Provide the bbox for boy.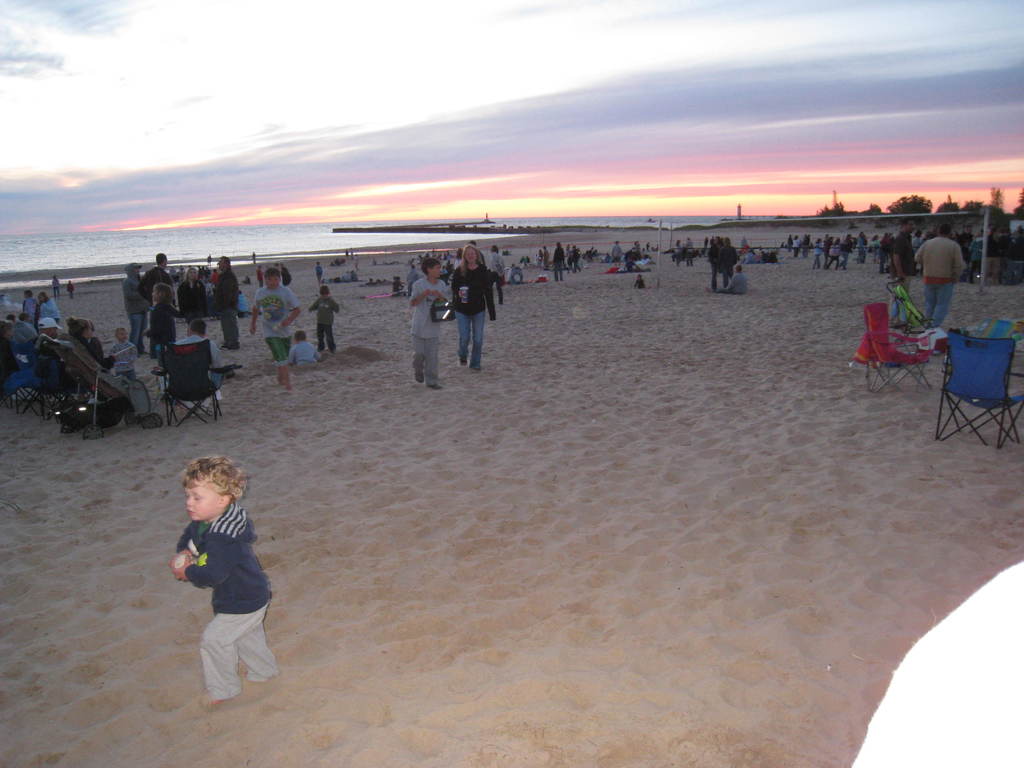
307/287/341/353.
